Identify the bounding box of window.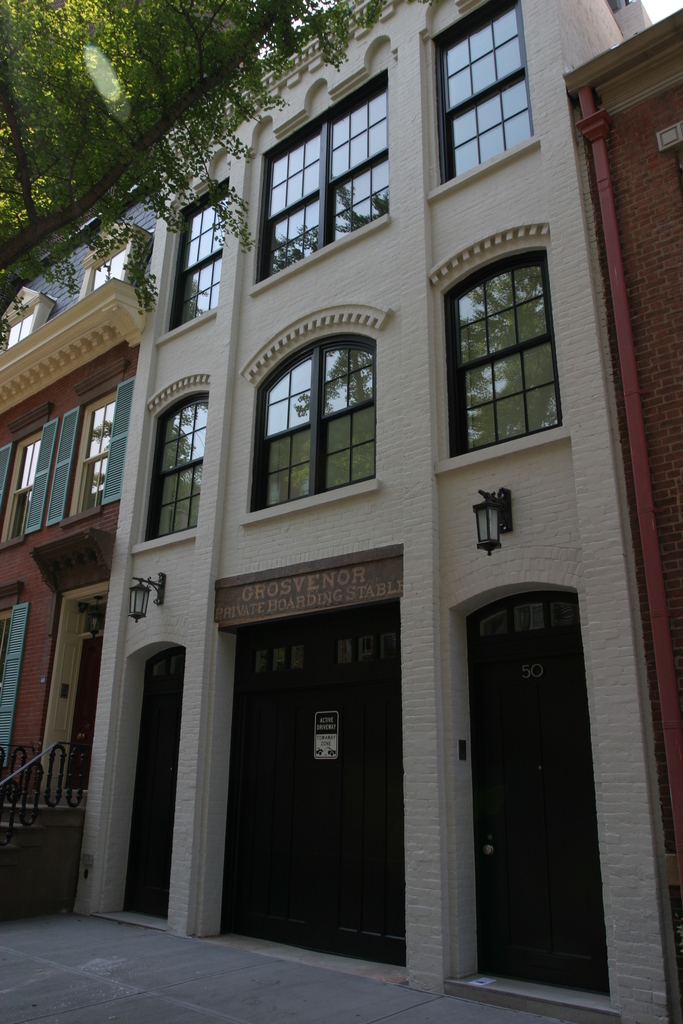
x1=253, y1=66, x2=398, y2=274.
